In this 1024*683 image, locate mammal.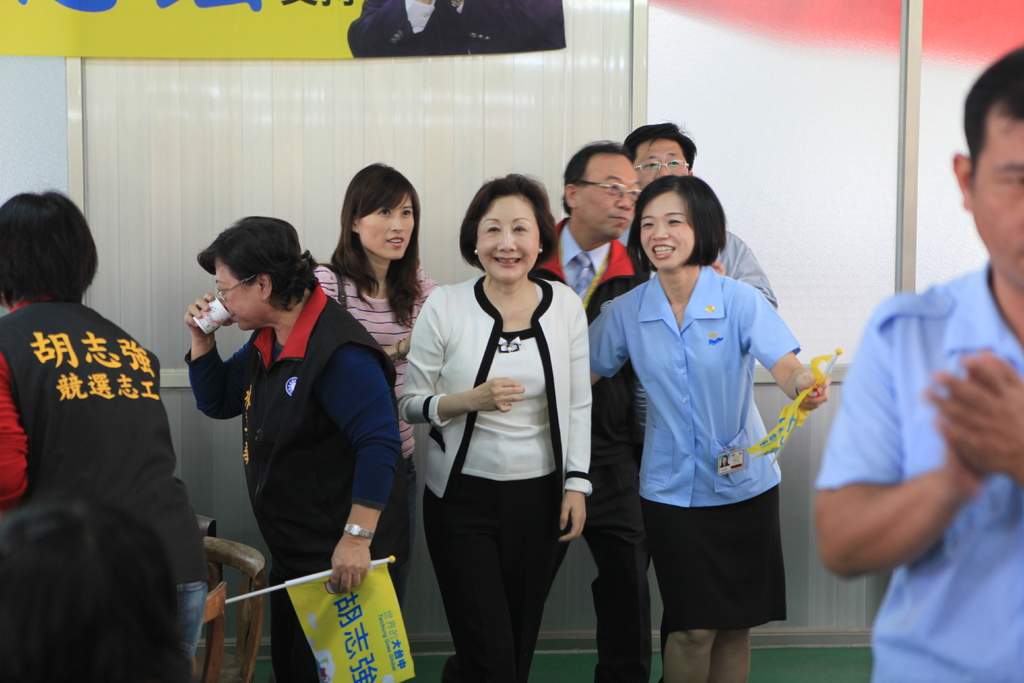
Bounding box: (600,139,819,682).
